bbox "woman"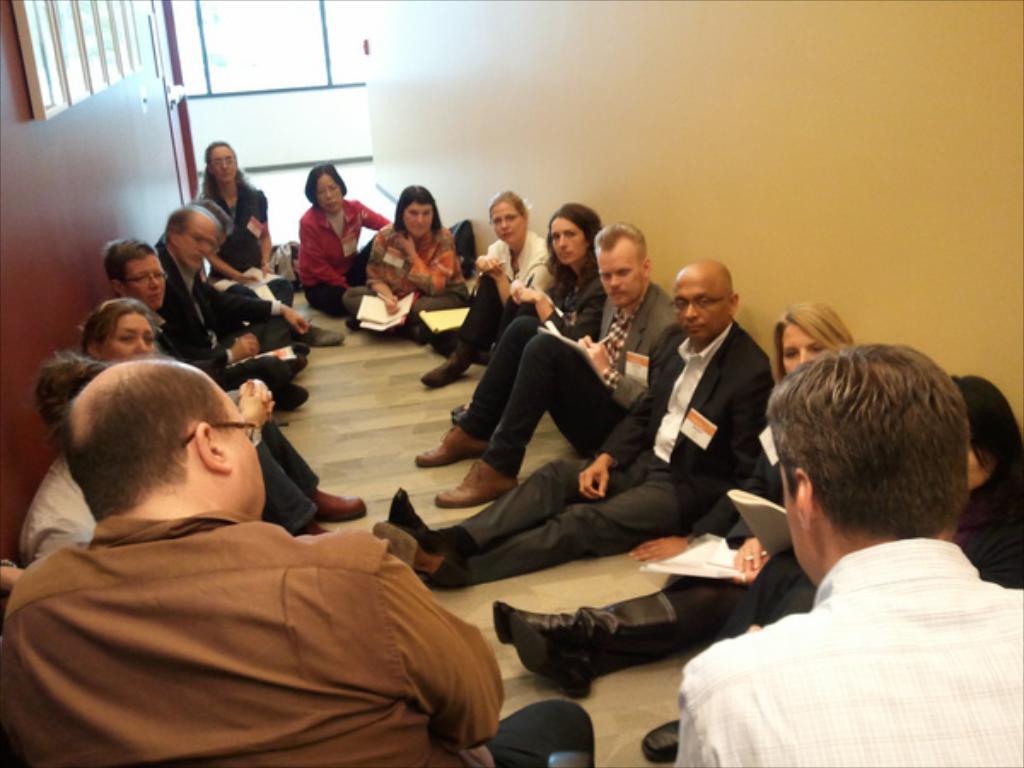
pyautogui.locateOnScreen(104, 242, 311, 406)
